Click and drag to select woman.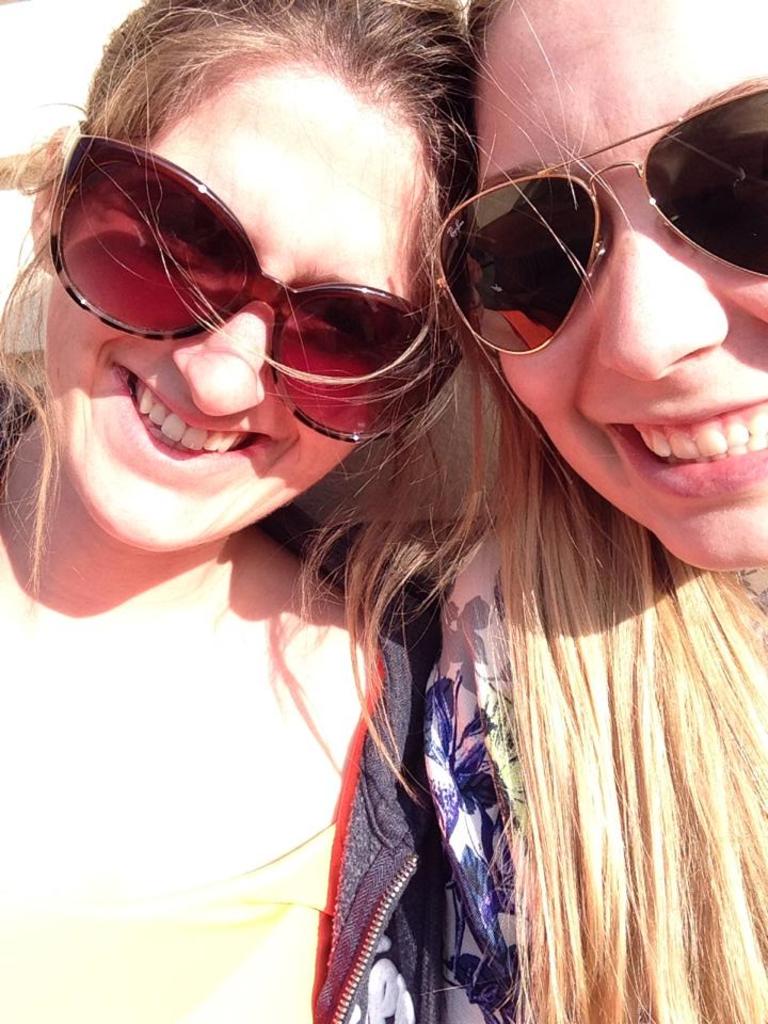
Selection: (332, 0, 767, 1023).
